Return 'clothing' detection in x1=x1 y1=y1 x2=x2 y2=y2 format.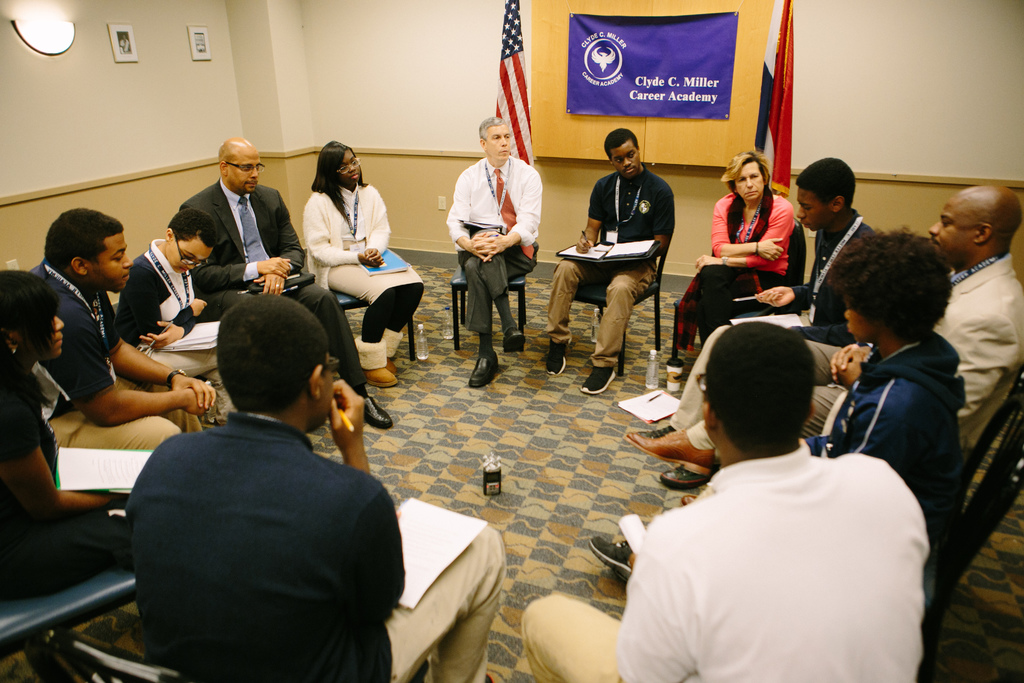
x1=665 y1=206 x2=876 y2=432.
